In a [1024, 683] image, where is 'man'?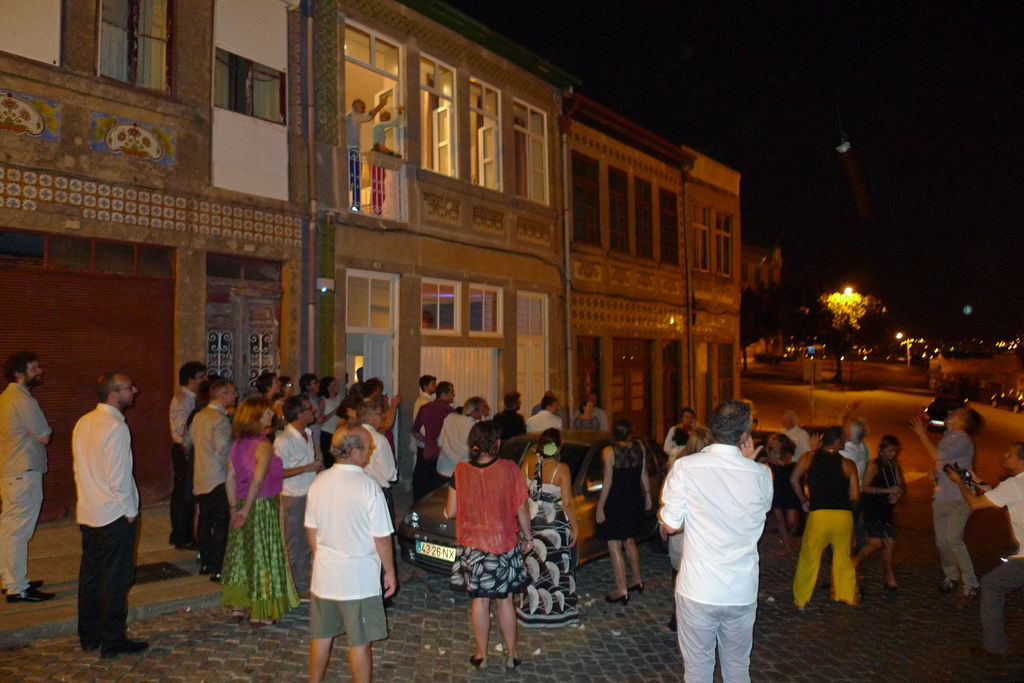
(x1=949, y1=440, x2=1023, y2=659).
